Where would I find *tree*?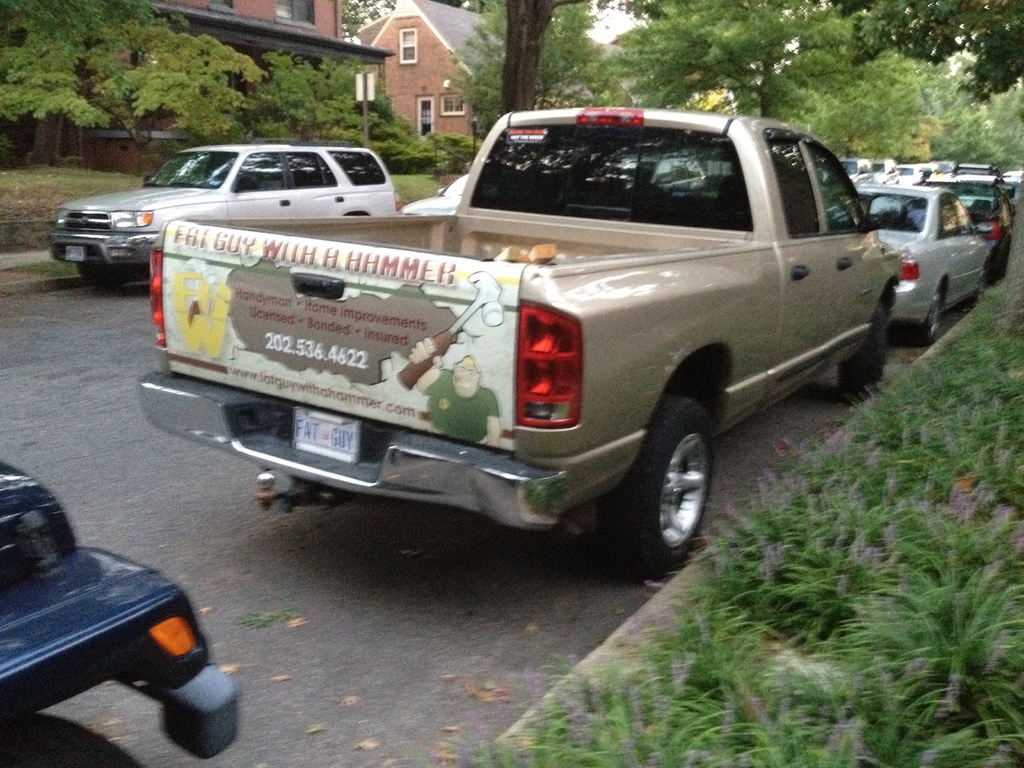
At detection(458, 0, 520, 162).
